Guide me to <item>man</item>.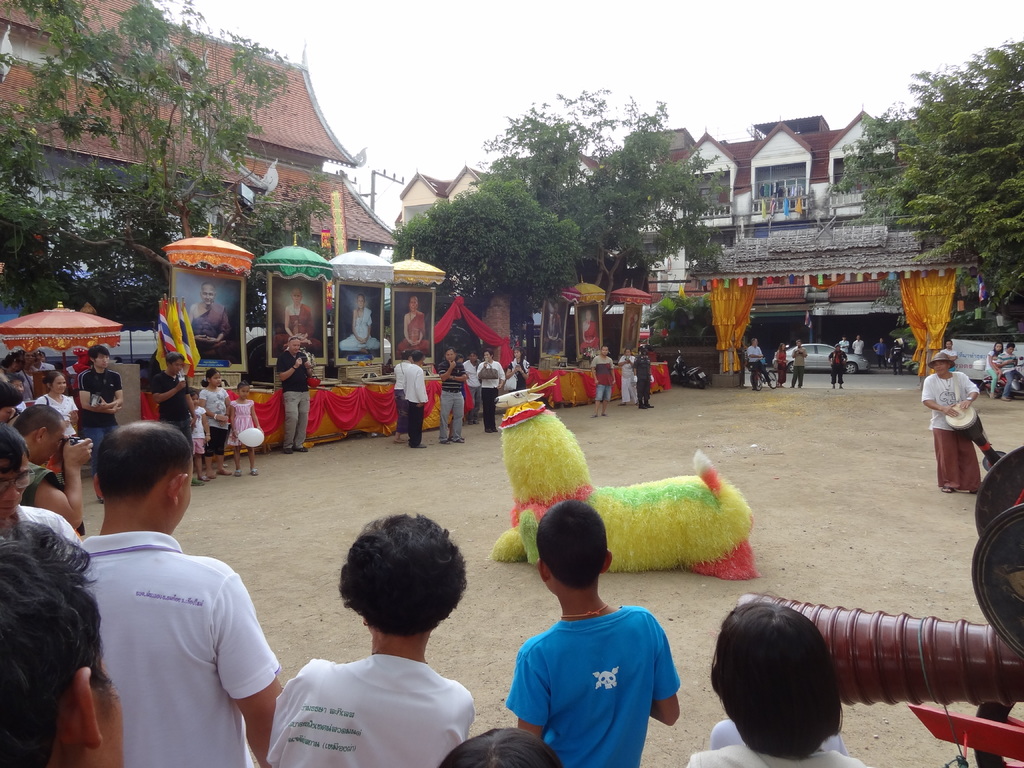
Guidance: l=0, t=422, r=89, b=559.
